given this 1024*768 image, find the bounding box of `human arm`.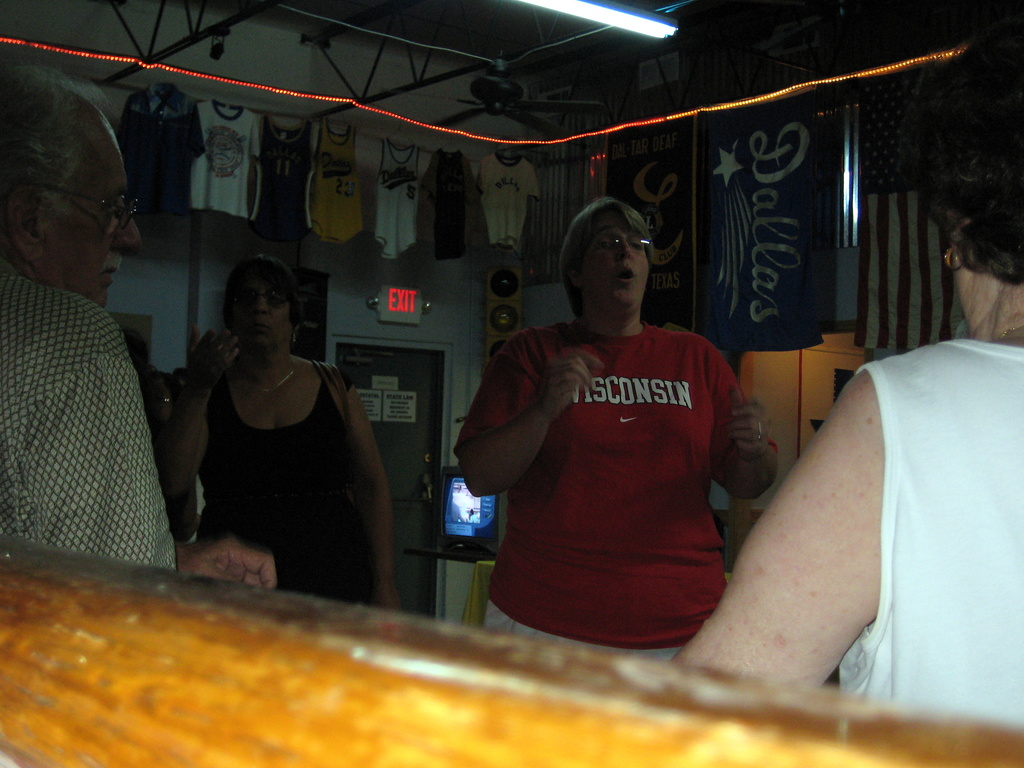
[153,320,246,506].
